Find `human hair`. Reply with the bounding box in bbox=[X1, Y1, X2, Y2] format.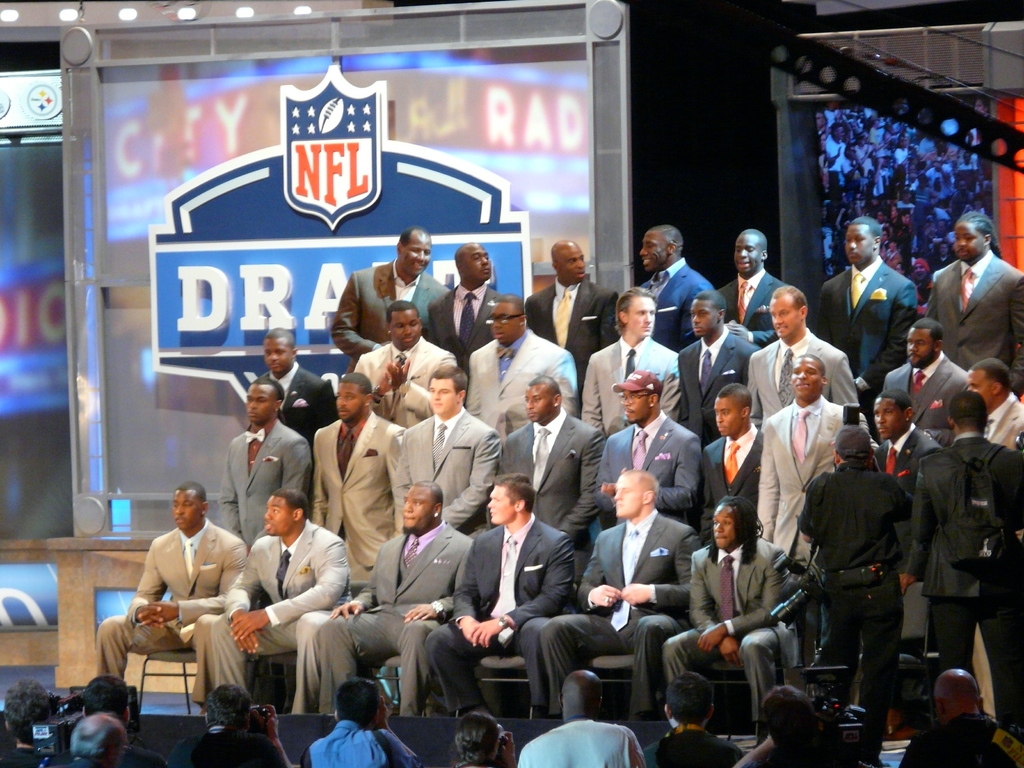
bbox=[70, 712, 128, 767].
